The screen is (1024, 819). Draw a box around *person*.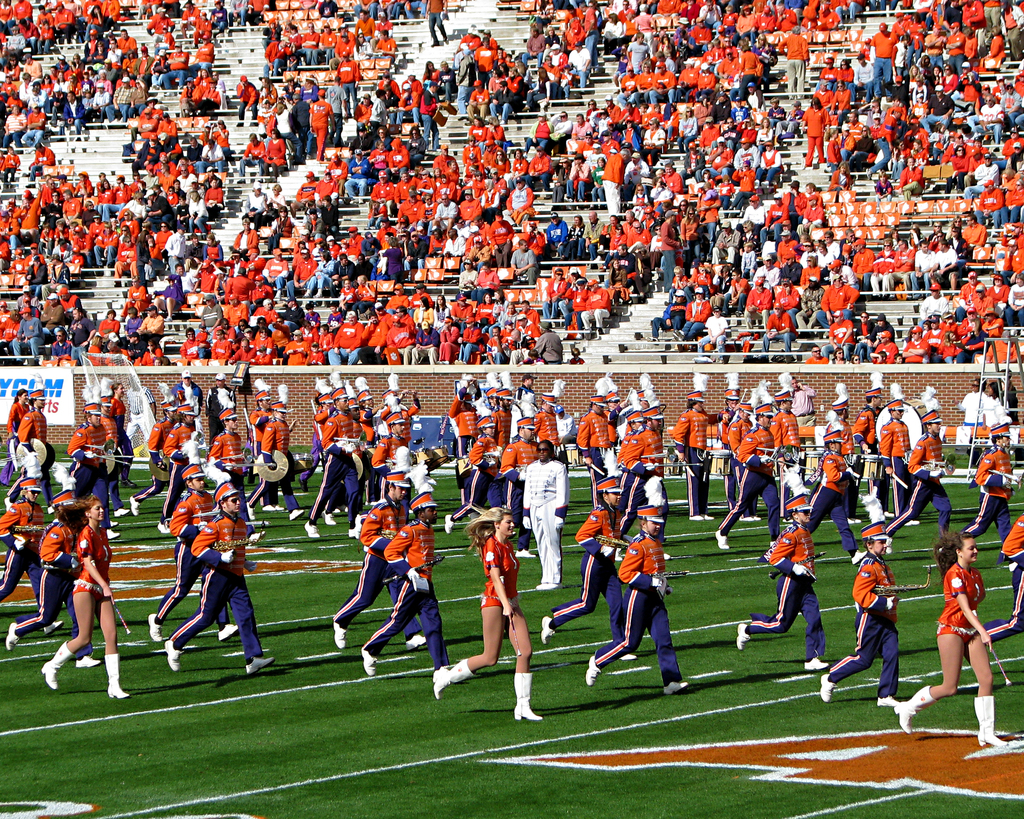
crop(179, 322, 203, 363).
